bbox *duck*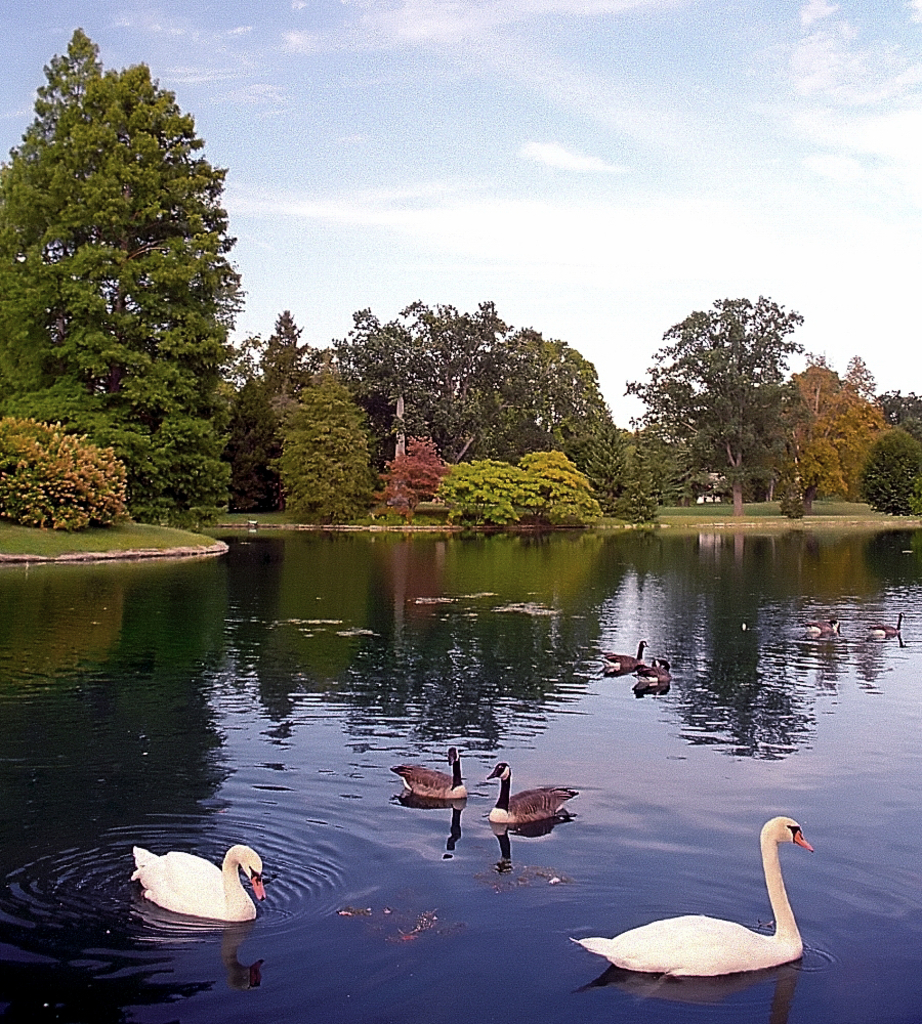
[802,616,841,647]
